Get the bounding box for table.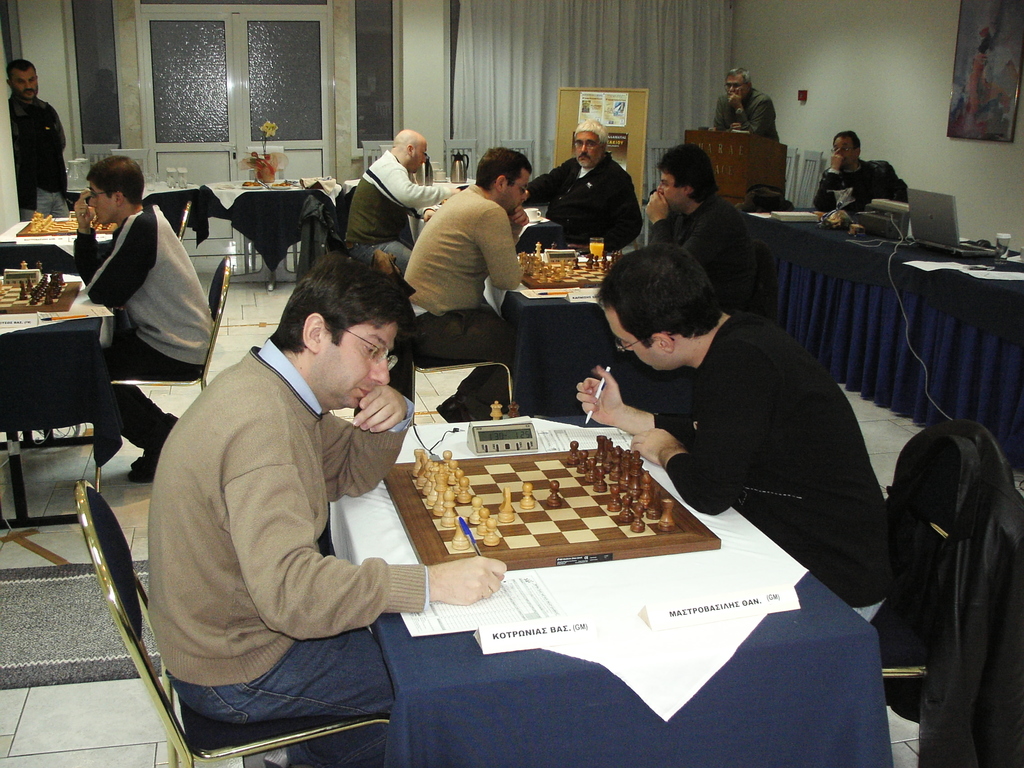
[left=0, top=273, right=124, bottom=526].
